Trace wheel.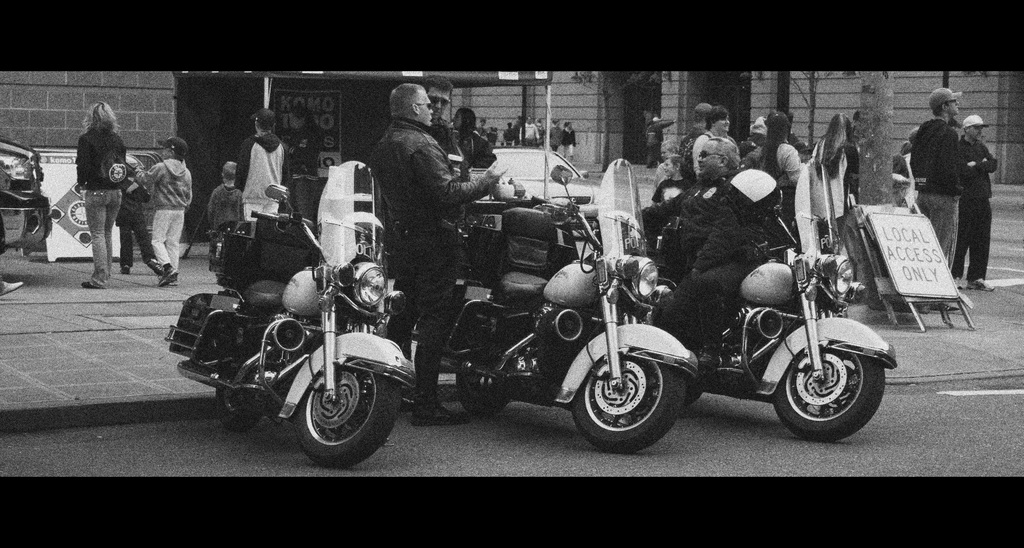
Traced to {"left": 450, "top": 355, "right": 509, "bottom": 420}.
